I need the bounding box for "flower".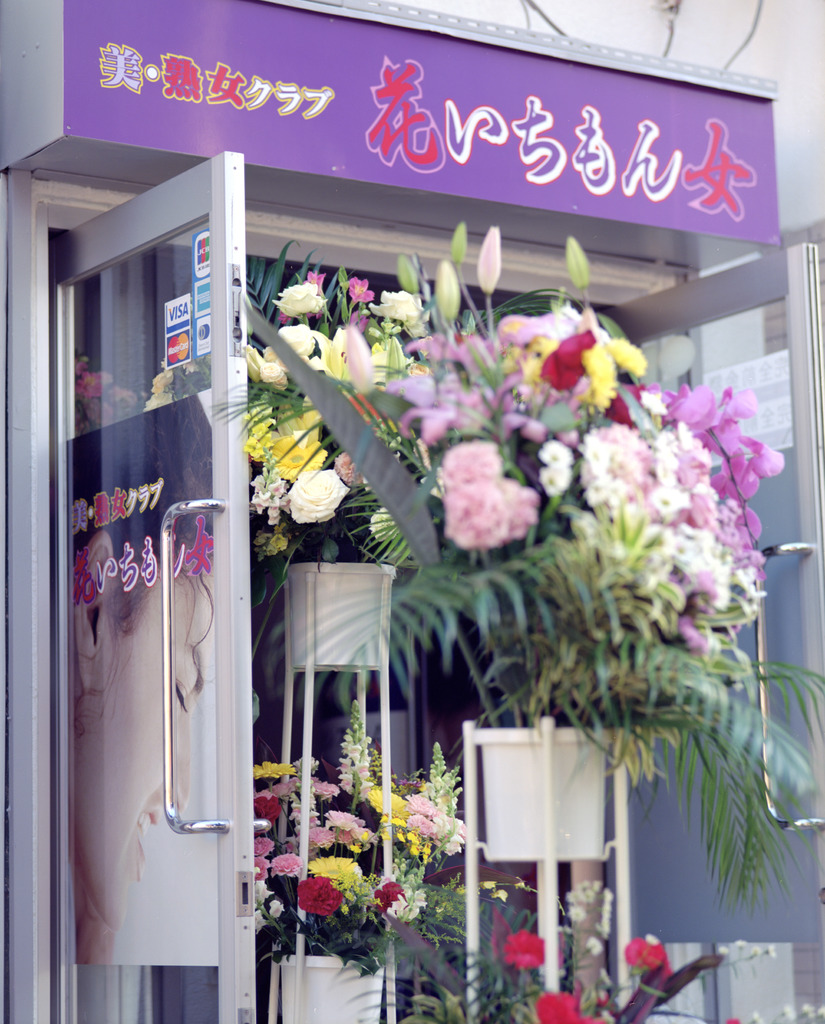
Here it is: {"left": 142, "top": 394, "right": 172, "bottom": 408}.
